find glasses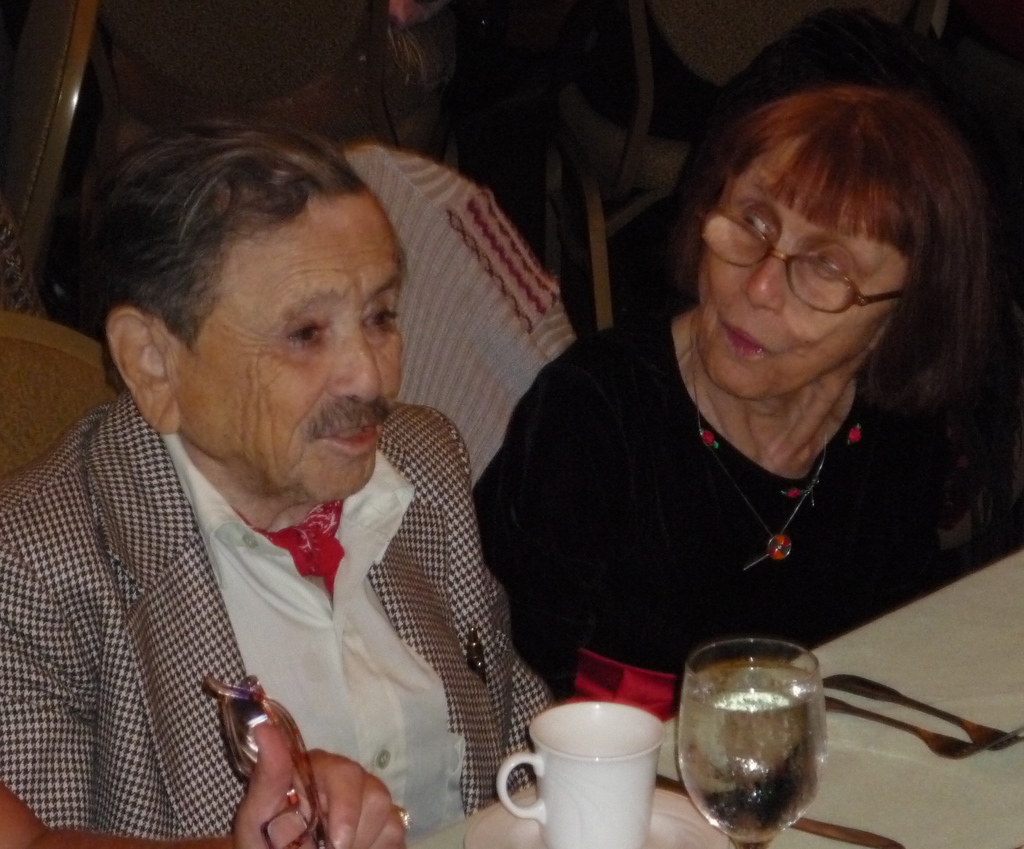
[694,202,903,315]
